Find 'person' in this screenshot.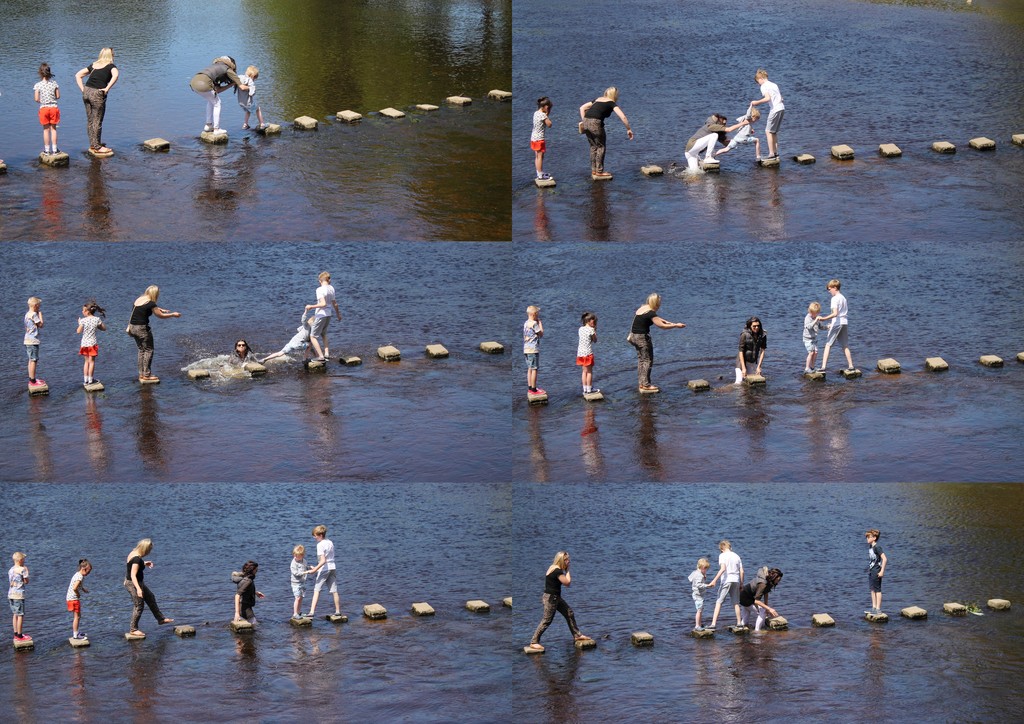
The bounding box for 'person' is box(628, 293, 689, 389).
